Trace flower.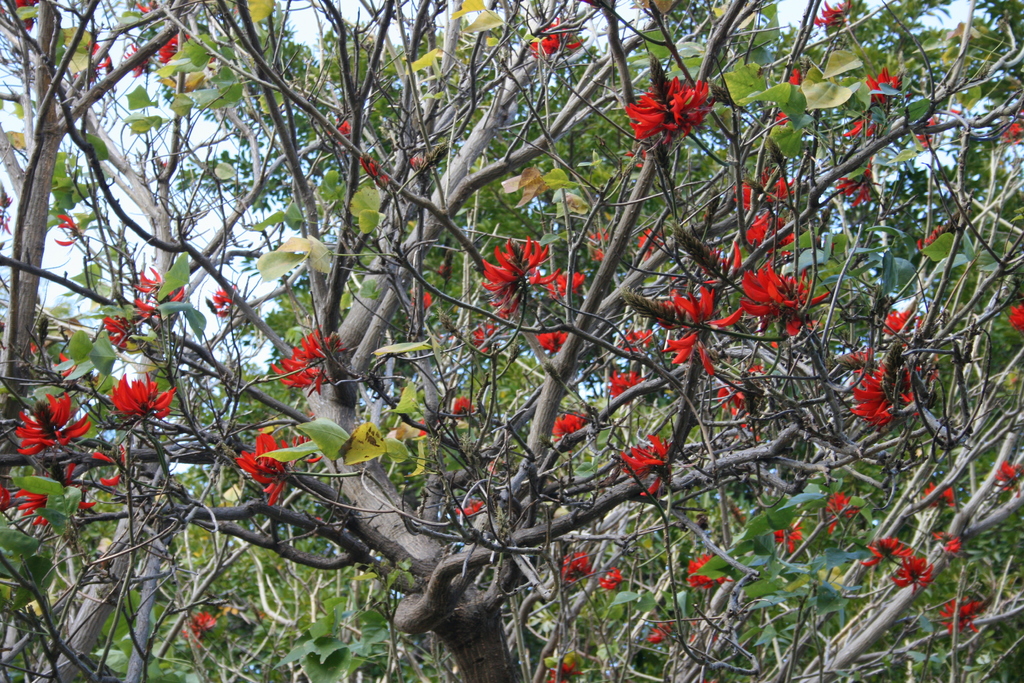
Traced to bbox=(691, 625, 719, 646).
